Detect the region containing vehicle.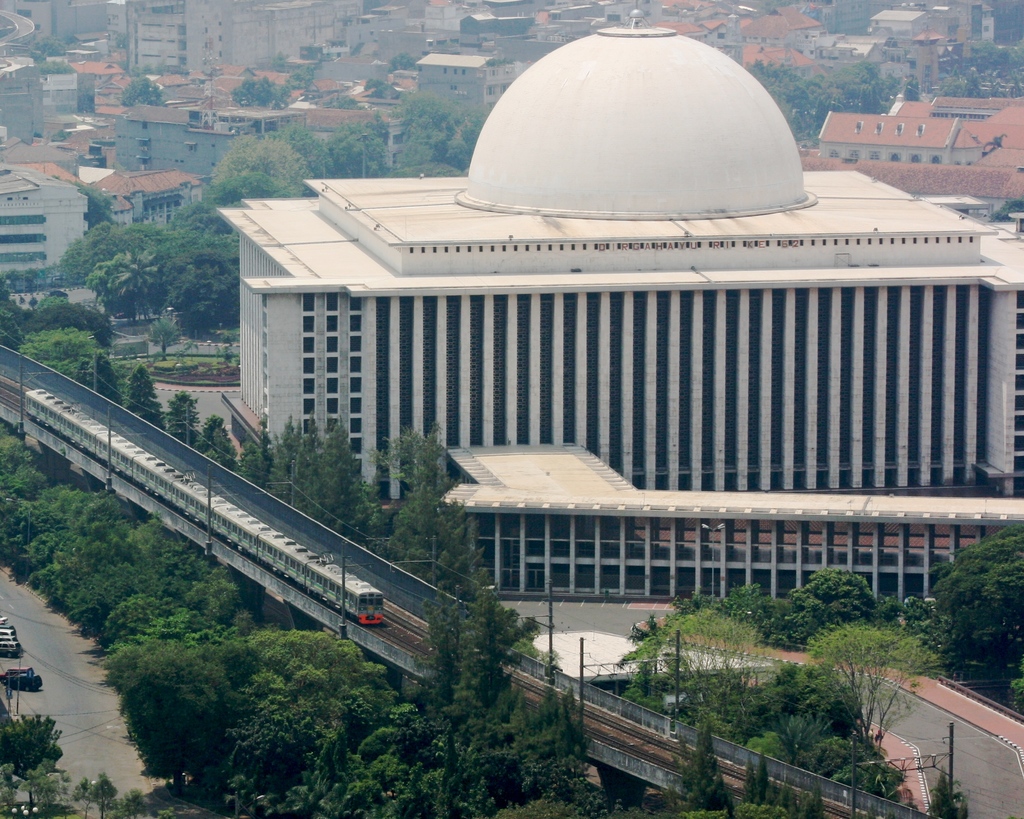
box(22, 388, 383, 626).
